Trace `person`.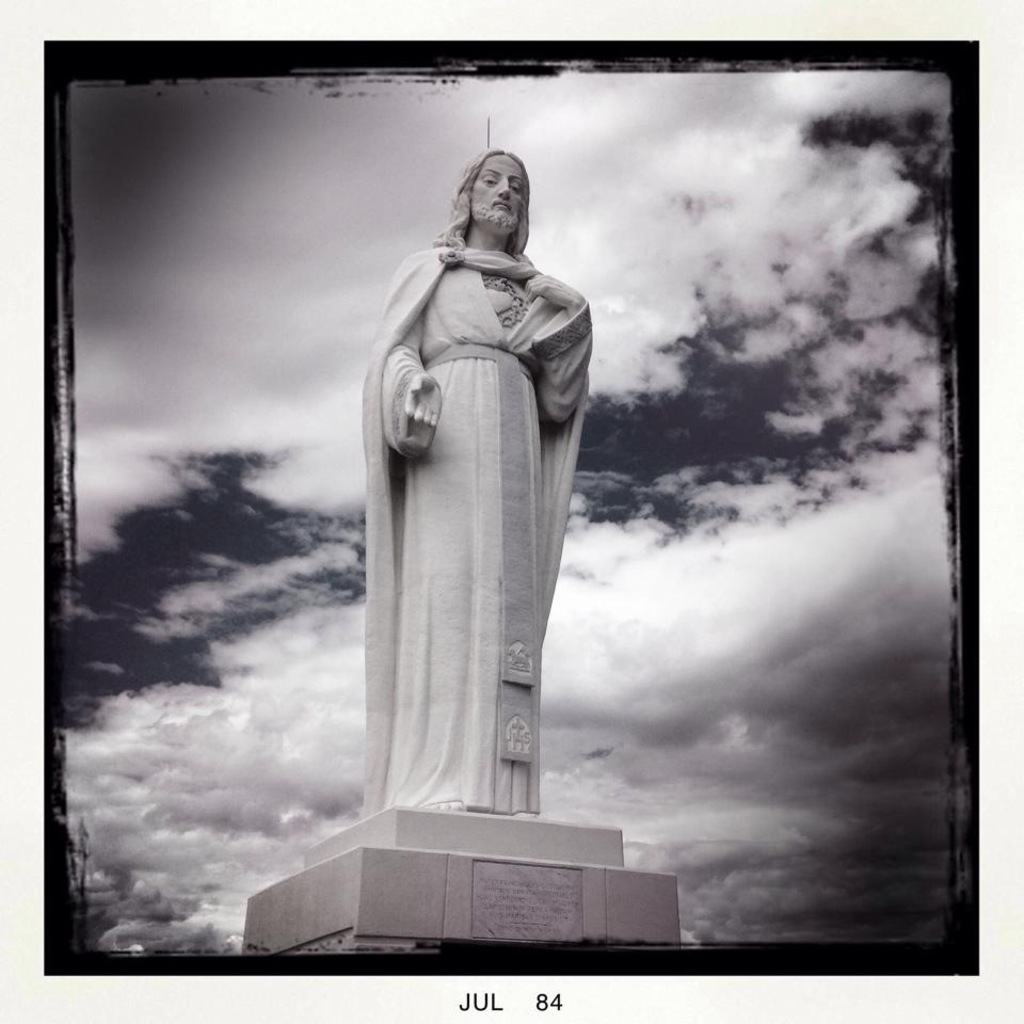
Traced to Rect(306, 150, 596, 874).
